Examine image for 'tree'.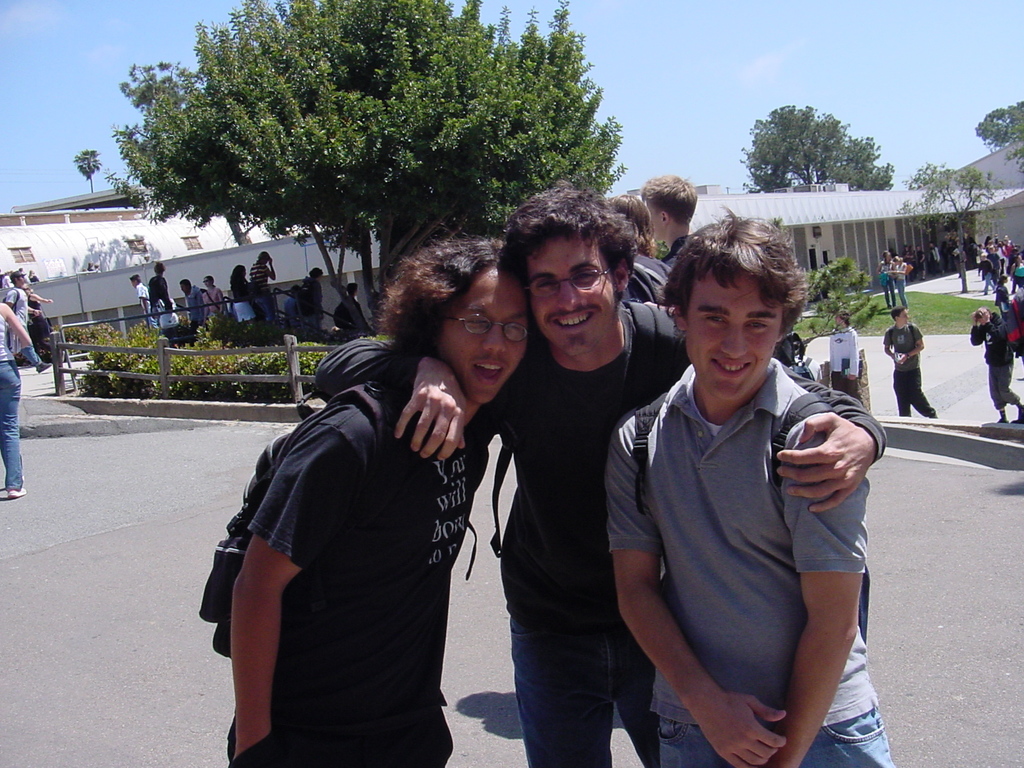
Examination result: [972,78,1023,166].
